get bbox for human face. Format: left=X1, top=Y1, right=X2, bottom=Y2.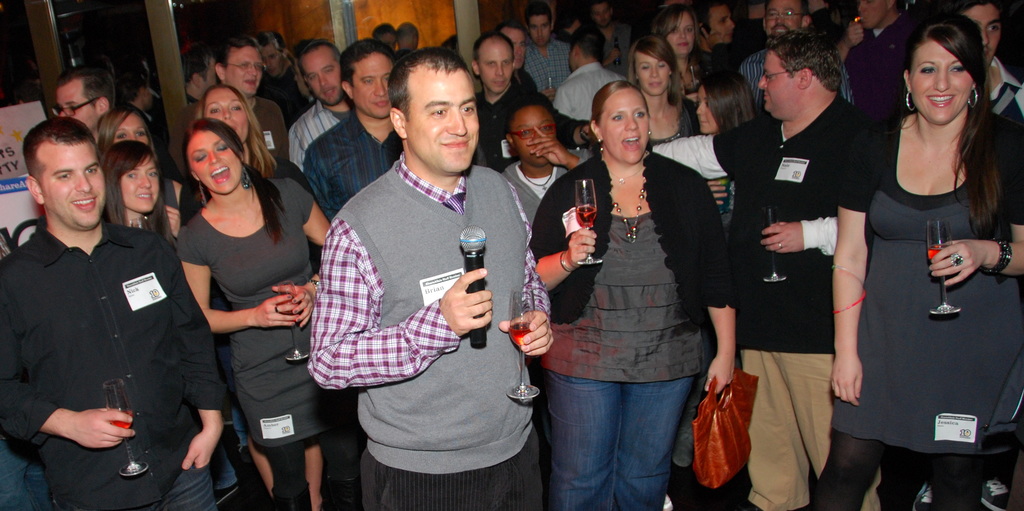
left=351, top=50, right=396, bottom=124.
